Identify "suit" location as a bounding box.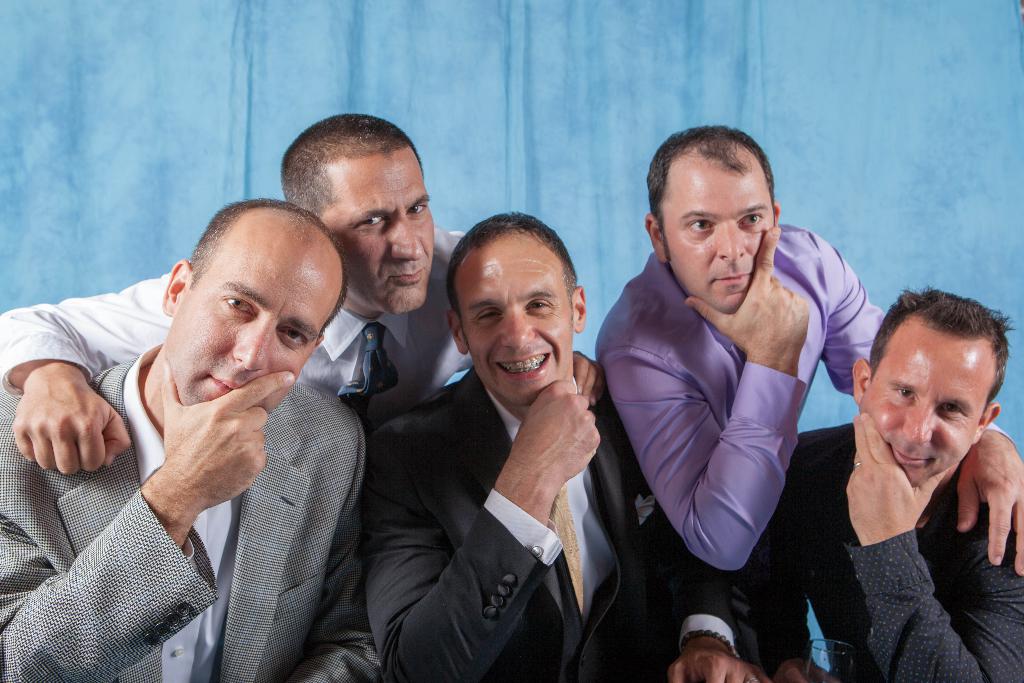
(x1=358, y1=370, x2=744, y2=682).
